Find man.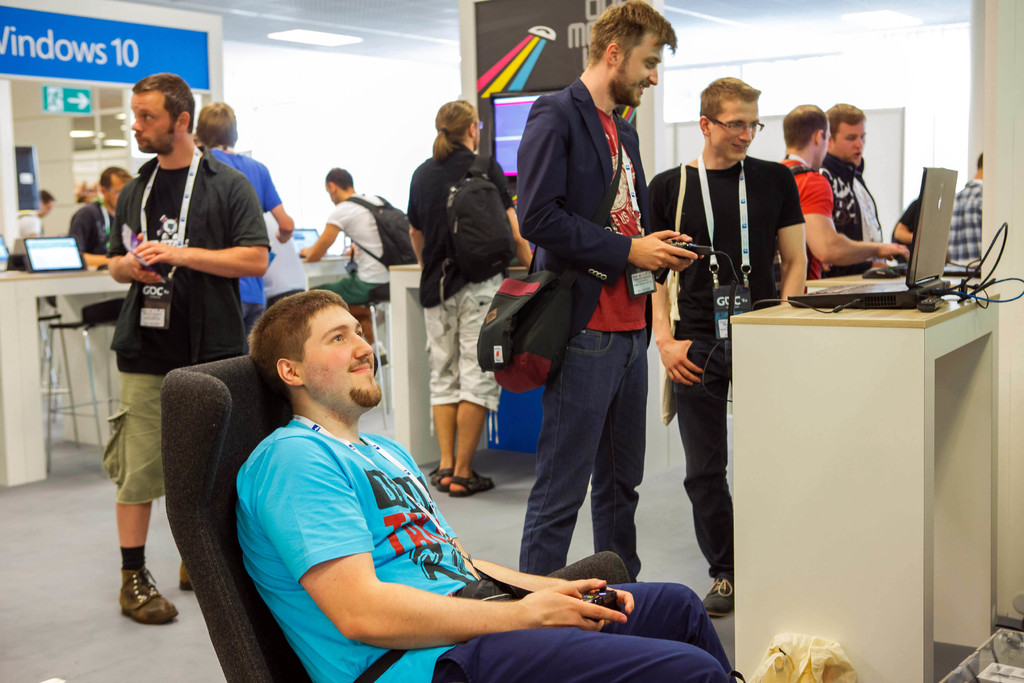
815,99,897,274.
